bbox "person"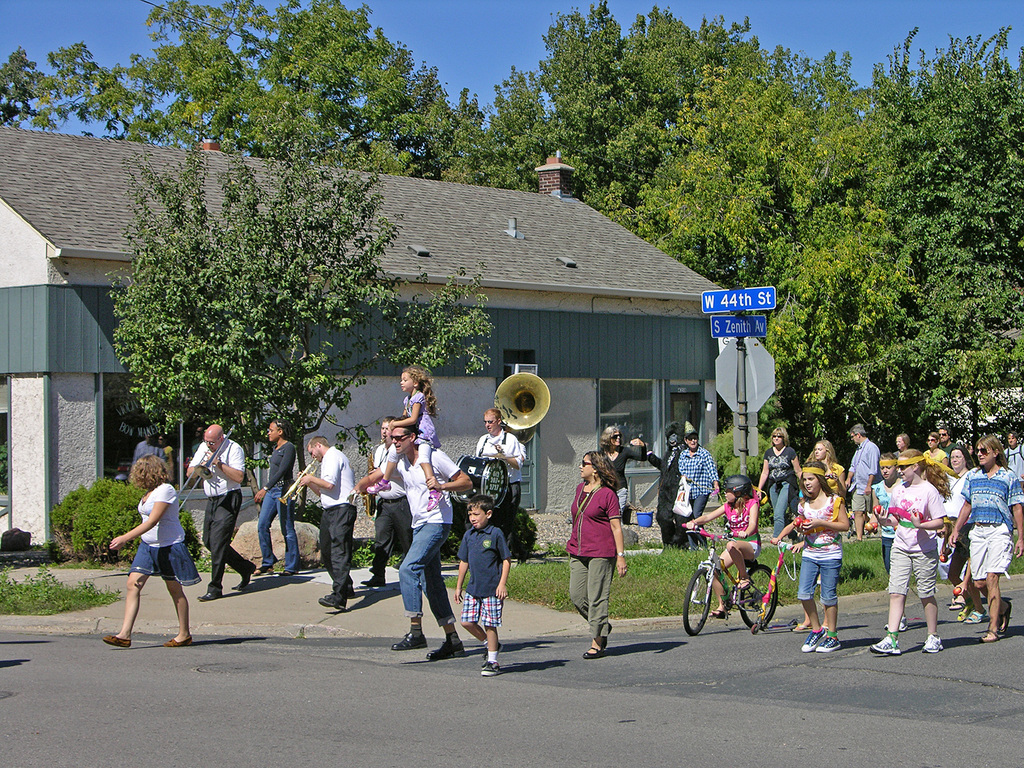
box(599, 421, 641, 527)
